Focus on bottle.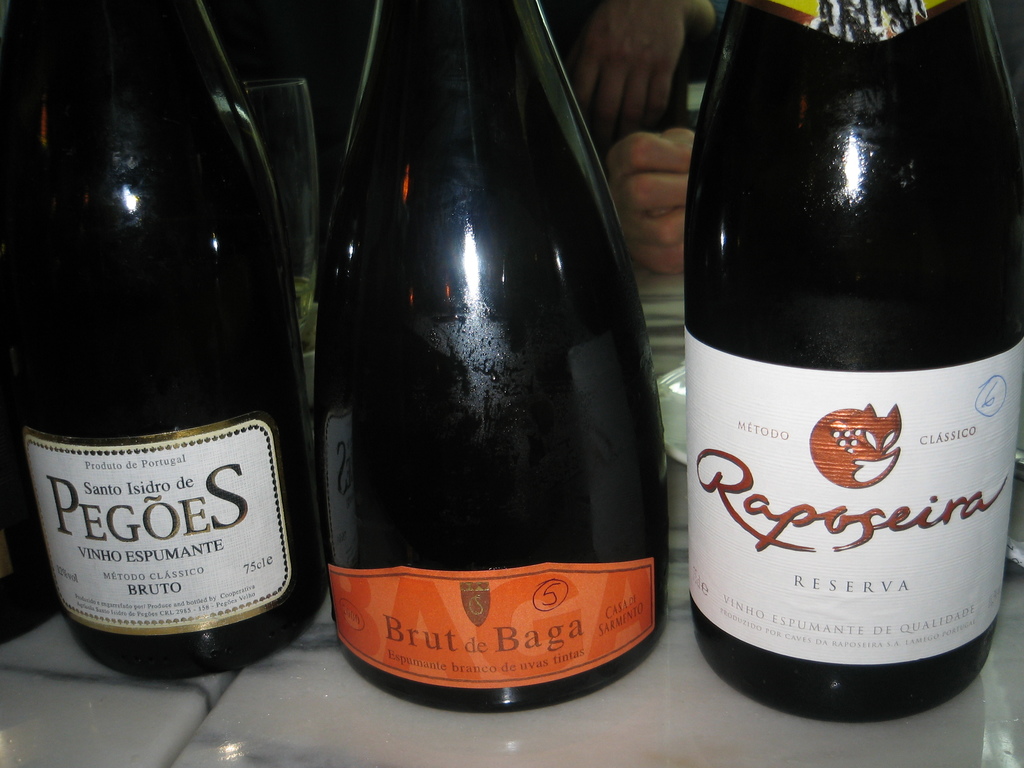
Focused at (left=292, top=18, right=675, bottom=719).
